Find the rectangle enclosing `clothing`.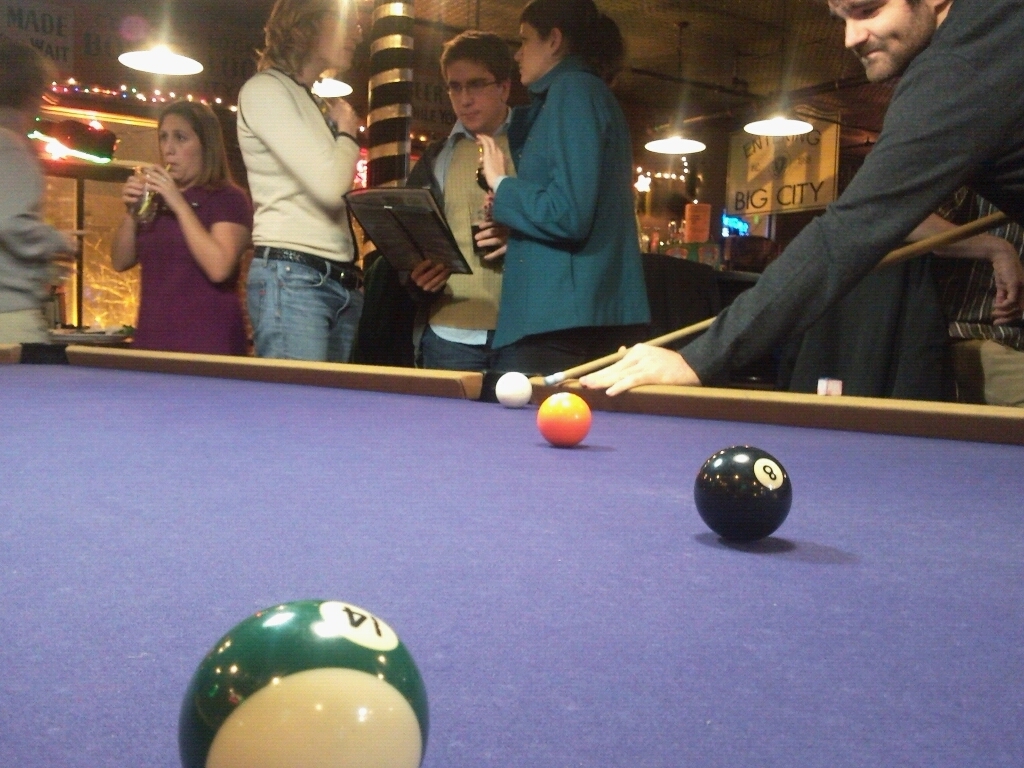
left=462, top=26, right=637, bottom=385.
